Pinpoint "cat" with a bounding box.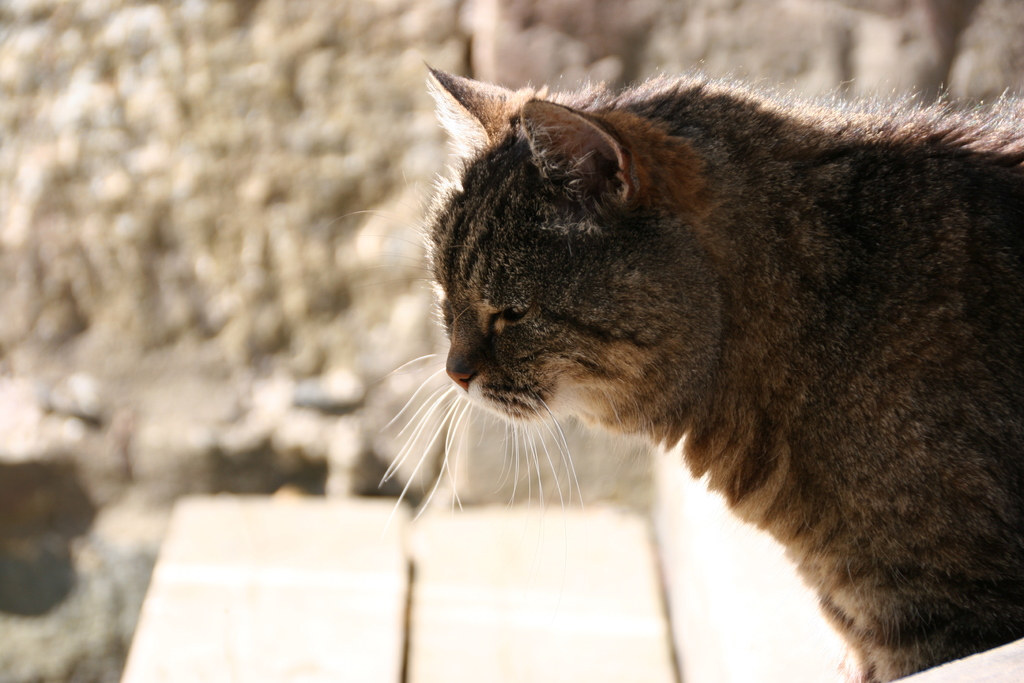
[left=323, top=63, right=1023, bottom=682].
